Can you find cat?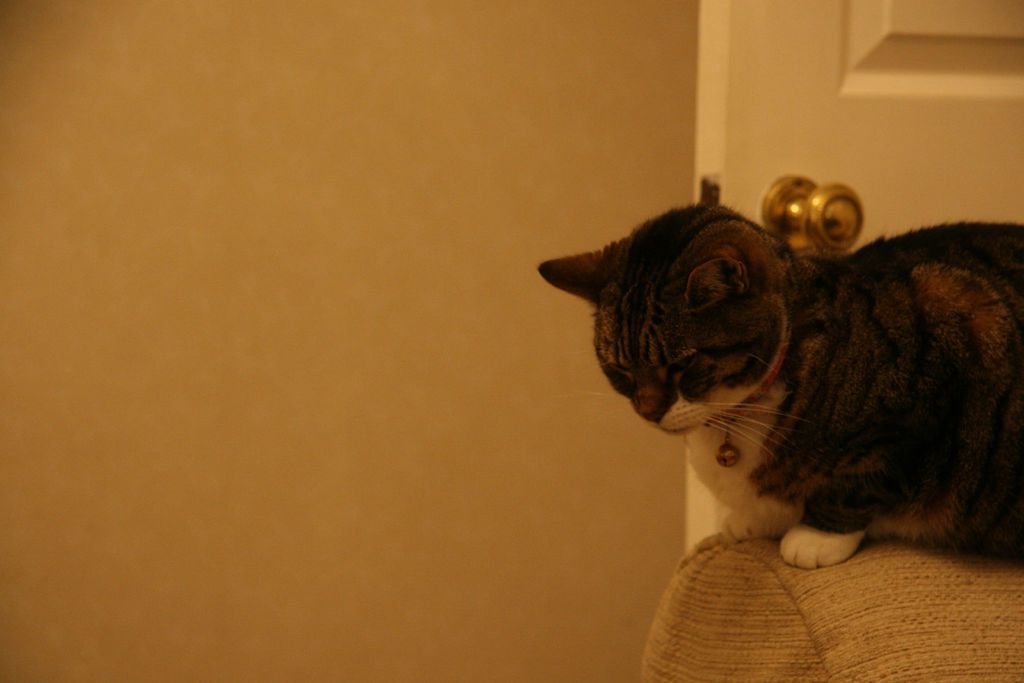
Yes, bounding box: <region>532, 194, 1023, 571</region>.
